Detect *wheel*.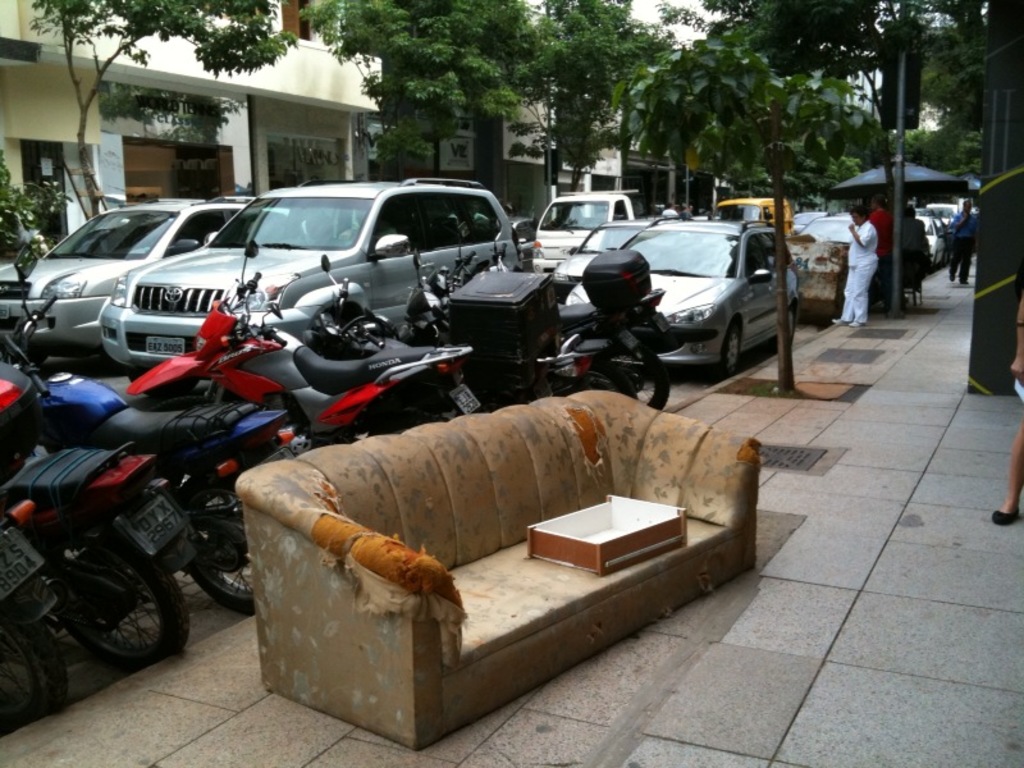
Detected at (x1=15, y1=351, x2=47, y2=367).
